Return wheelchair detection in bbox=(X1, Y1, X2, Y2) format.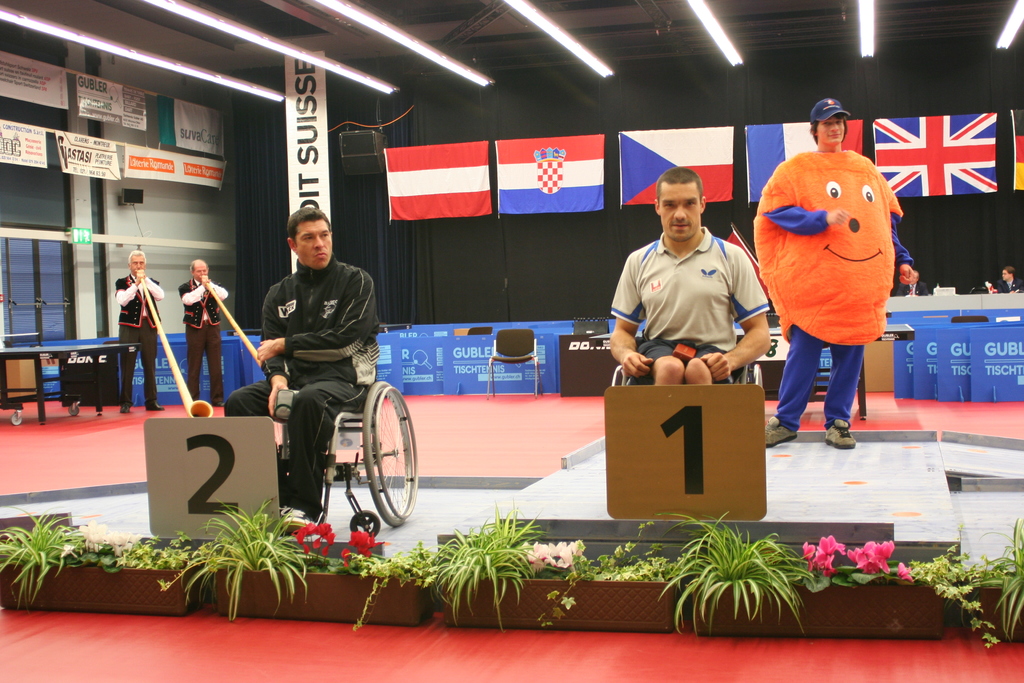
bbox=(612, 324, 769, 399).
